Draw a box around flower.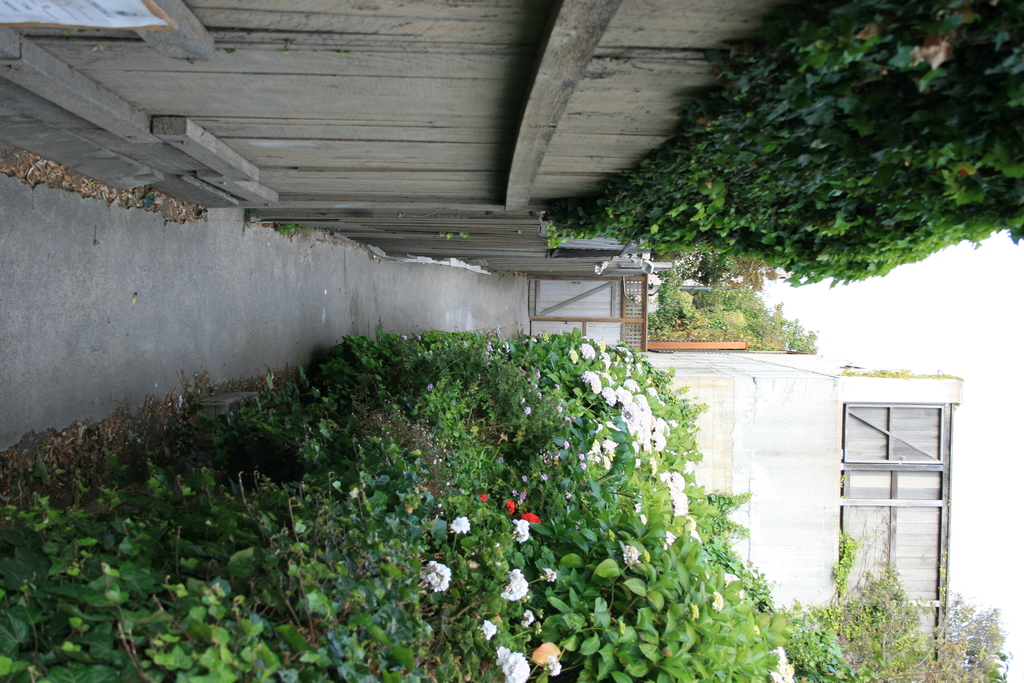
bbox=[635, 363, 643, 372].
